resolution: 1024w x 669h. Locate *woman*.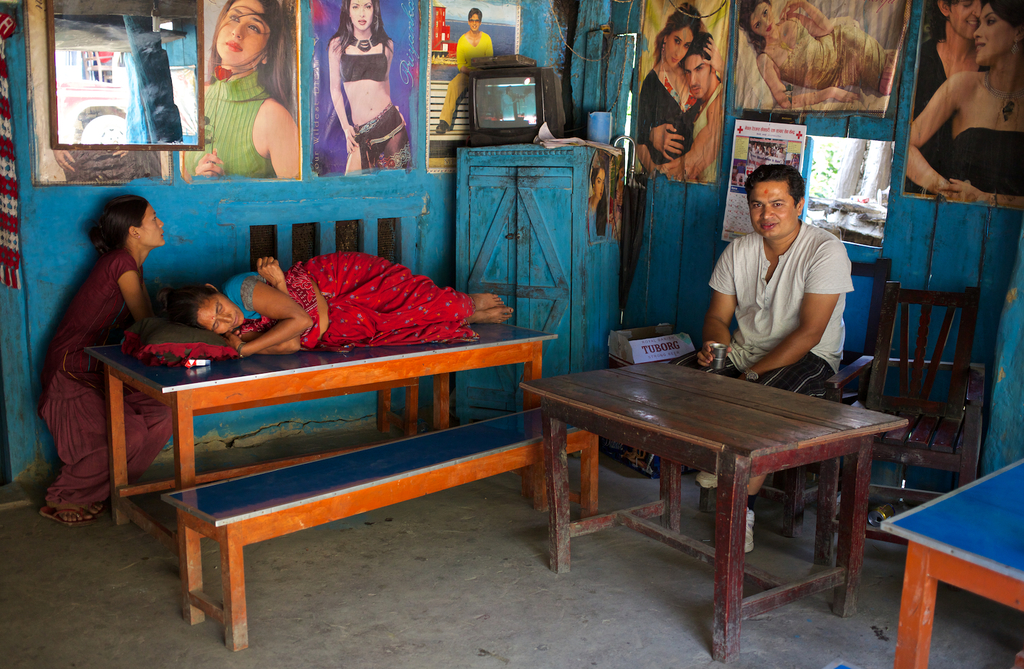
[905,0,1023,201].
